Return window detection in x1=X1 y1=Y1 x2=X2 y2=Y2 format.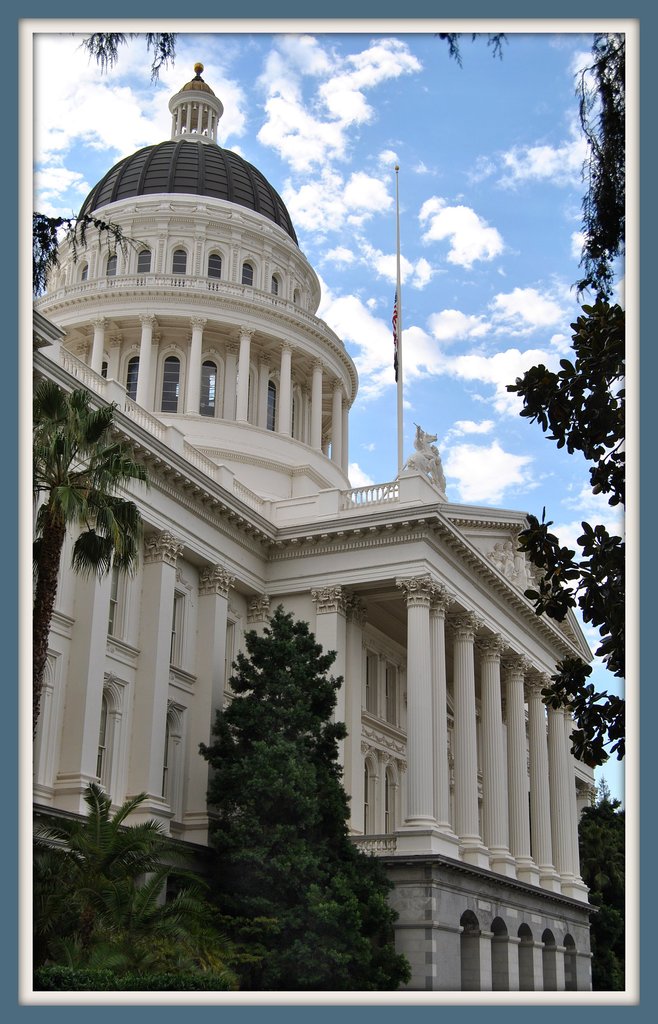
x1=101 y1=686 x2=115 y2=790.
